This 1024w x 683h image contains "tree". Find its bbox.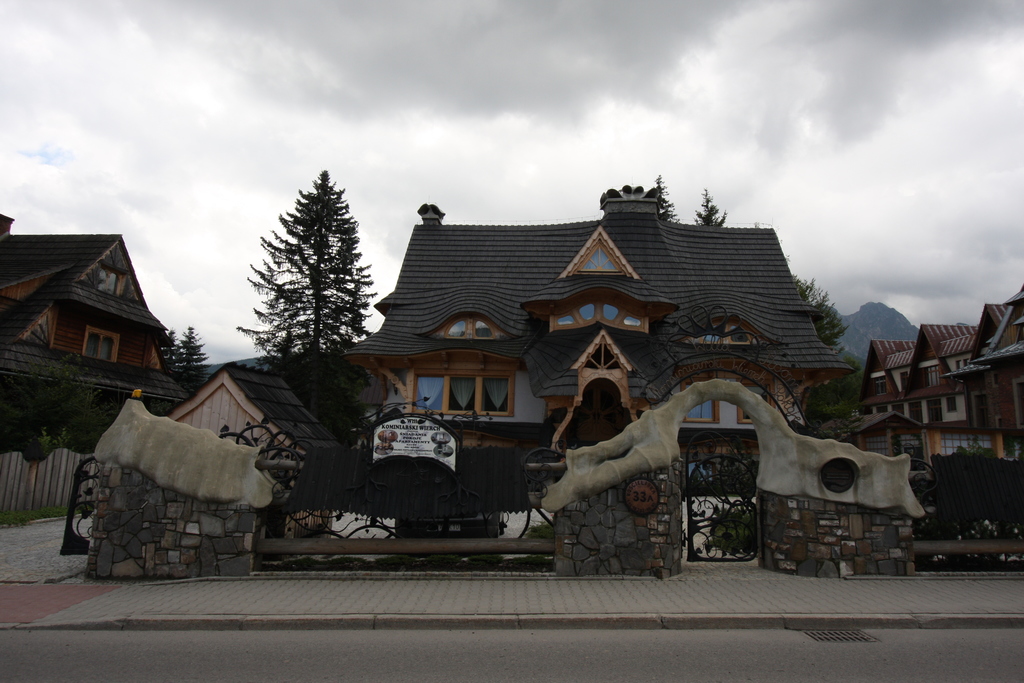
(x1=157, y1=322, x2=212, y2=392).
